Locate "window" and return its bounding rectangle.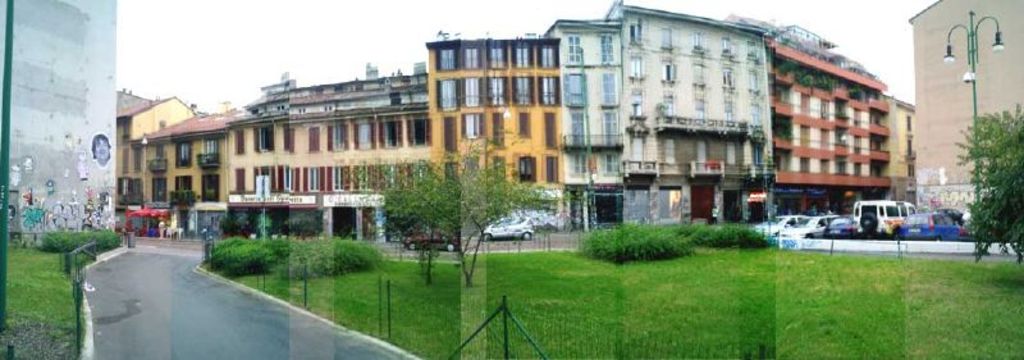
823/128/836/152.
